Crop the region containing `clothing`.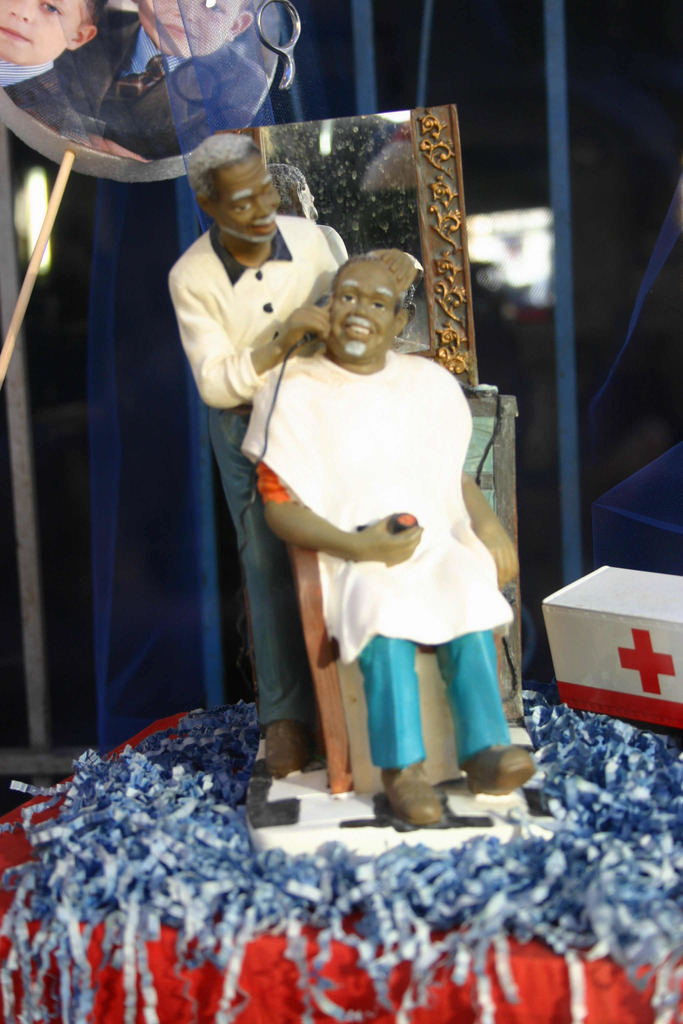
Crop region: left=50, top=4, right=265, bottom=161.
